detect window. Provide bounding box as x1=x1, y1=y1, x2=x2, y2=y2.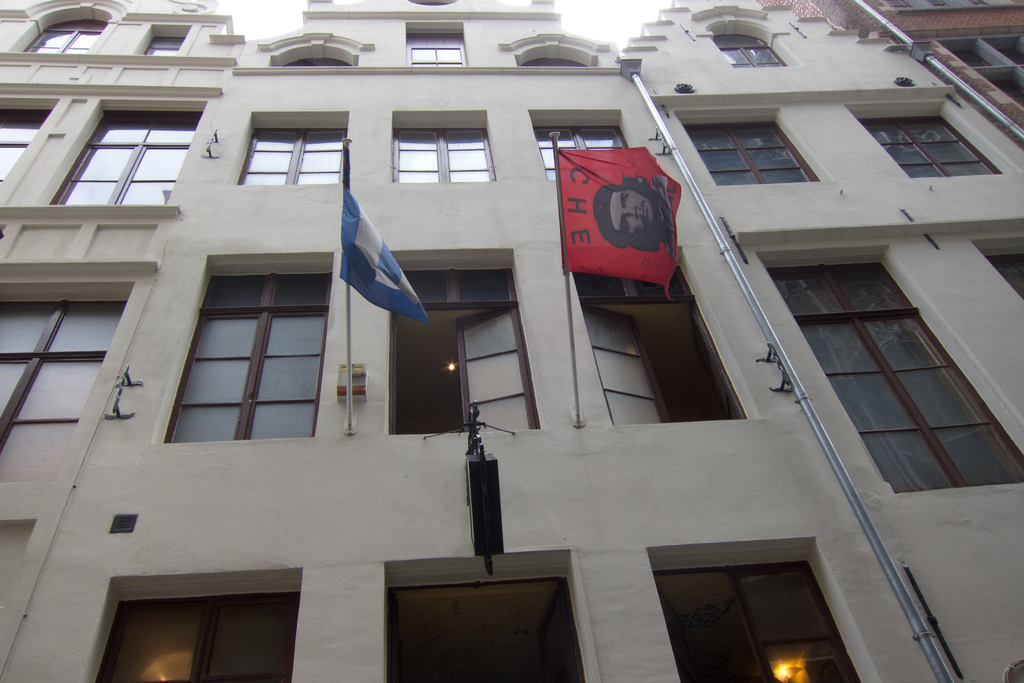
x1=999, y1=46, x2=1023, y2=66.
